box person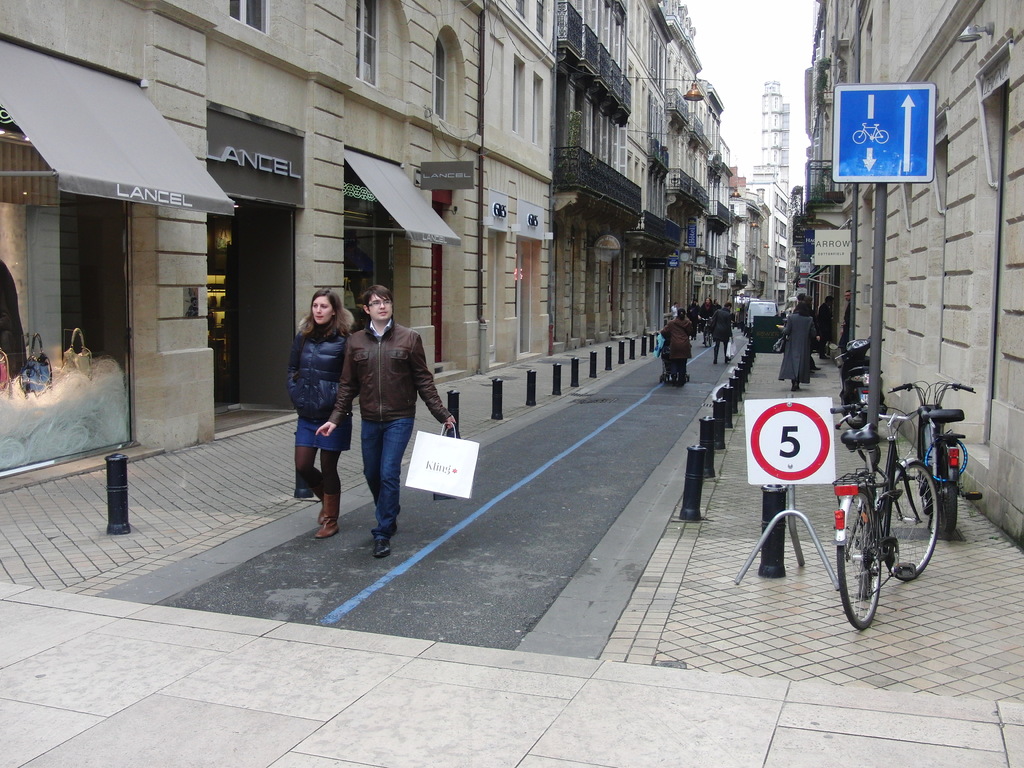
(281, 290, 356, 543)
